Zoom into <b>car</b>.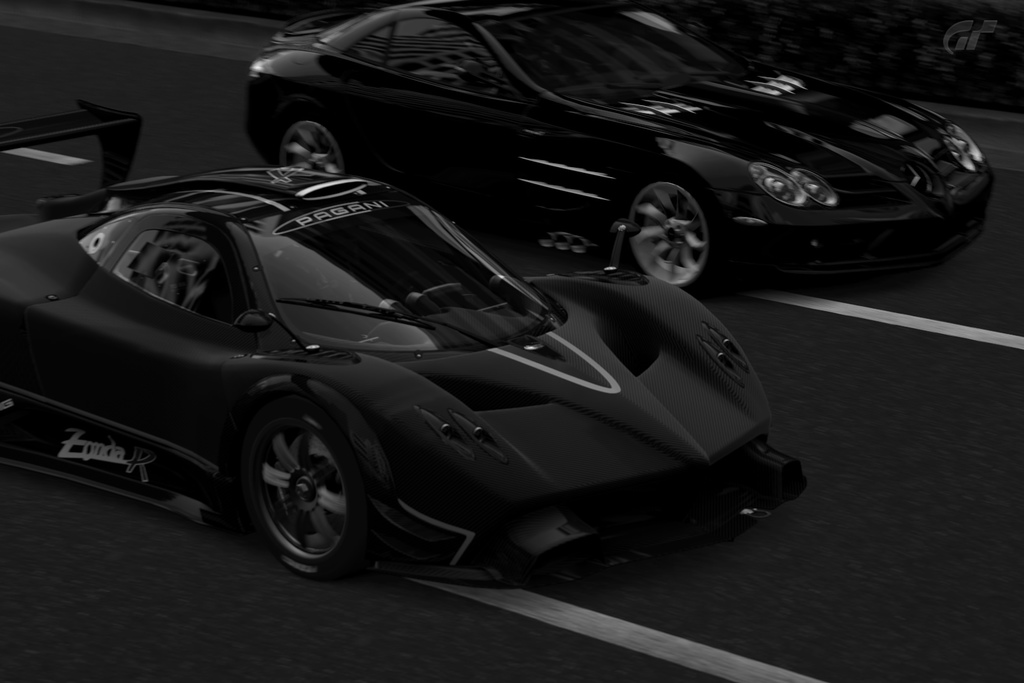
Zoom target: <region>240, 0, 997, 288</region>.
